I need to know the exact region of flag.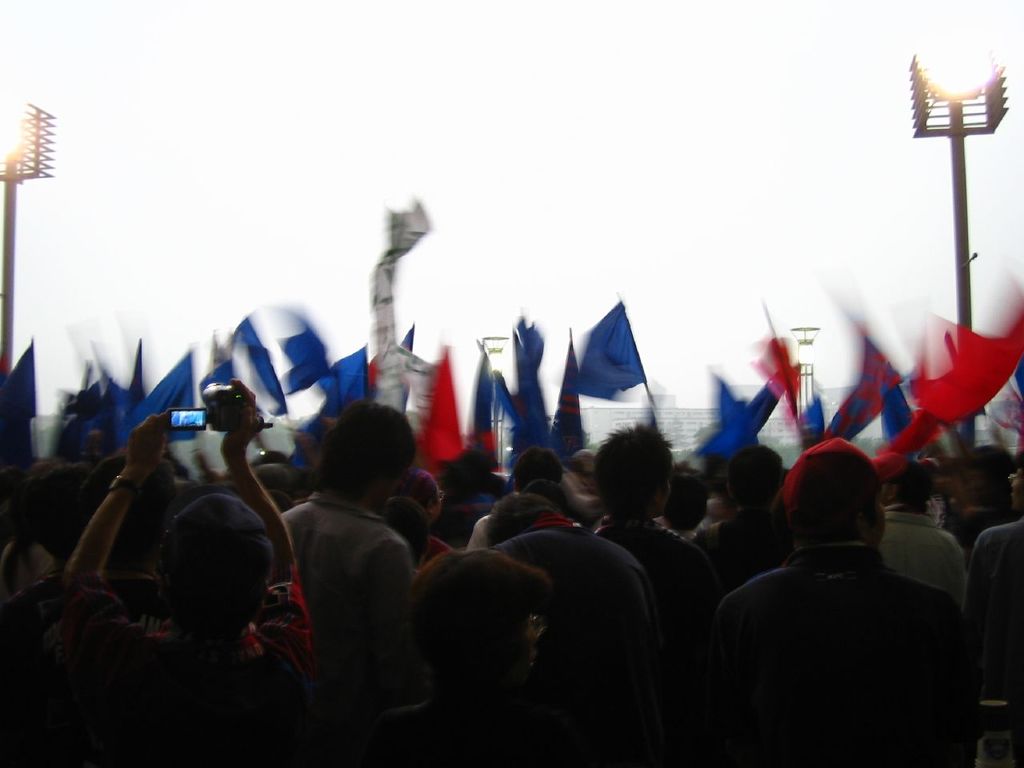
Region: detection(694, 366, 802, 472).
